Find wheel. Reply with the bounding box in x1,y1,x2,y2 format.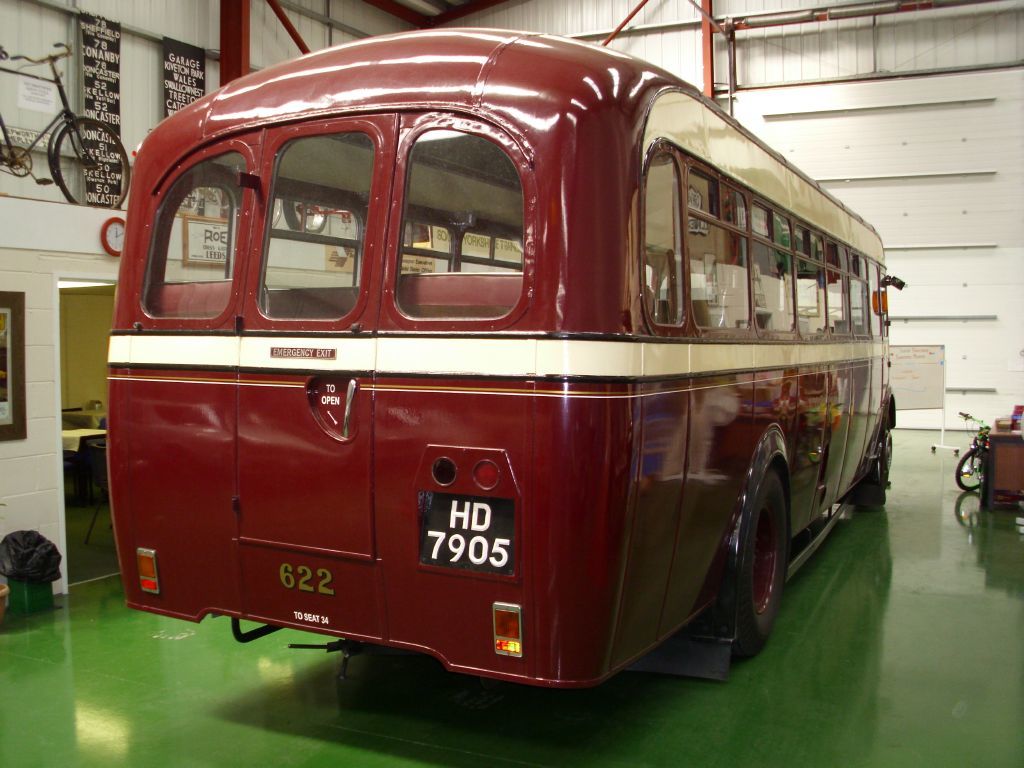
858,422,892,503.
